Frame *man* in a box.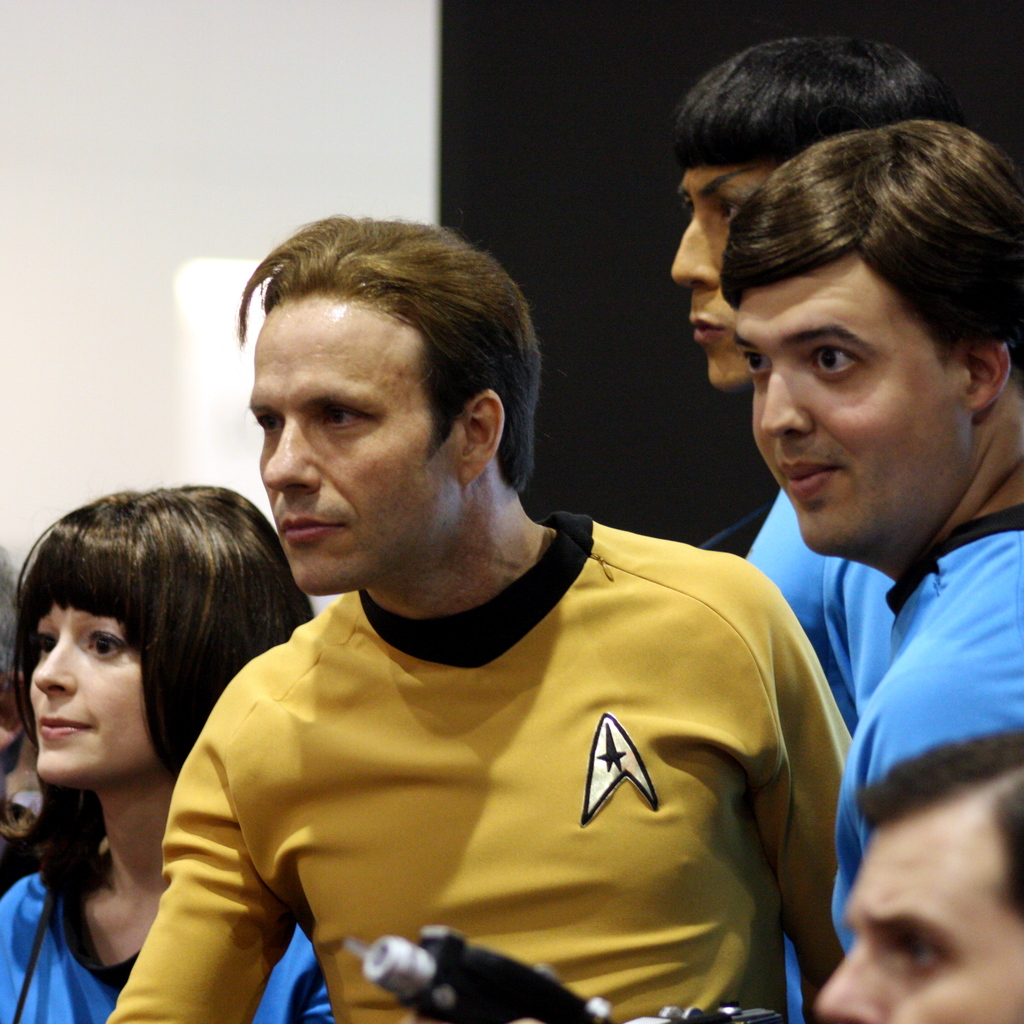
<box>673,25,954,1023</box>.
